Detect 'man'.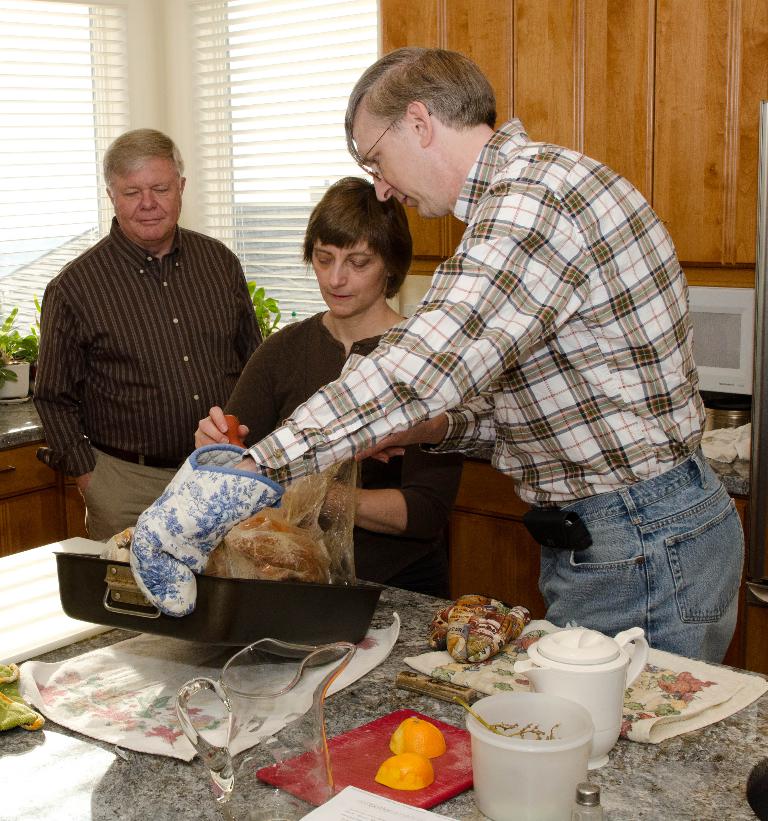
Detected at l=231, t=46, r=747, b=670.
